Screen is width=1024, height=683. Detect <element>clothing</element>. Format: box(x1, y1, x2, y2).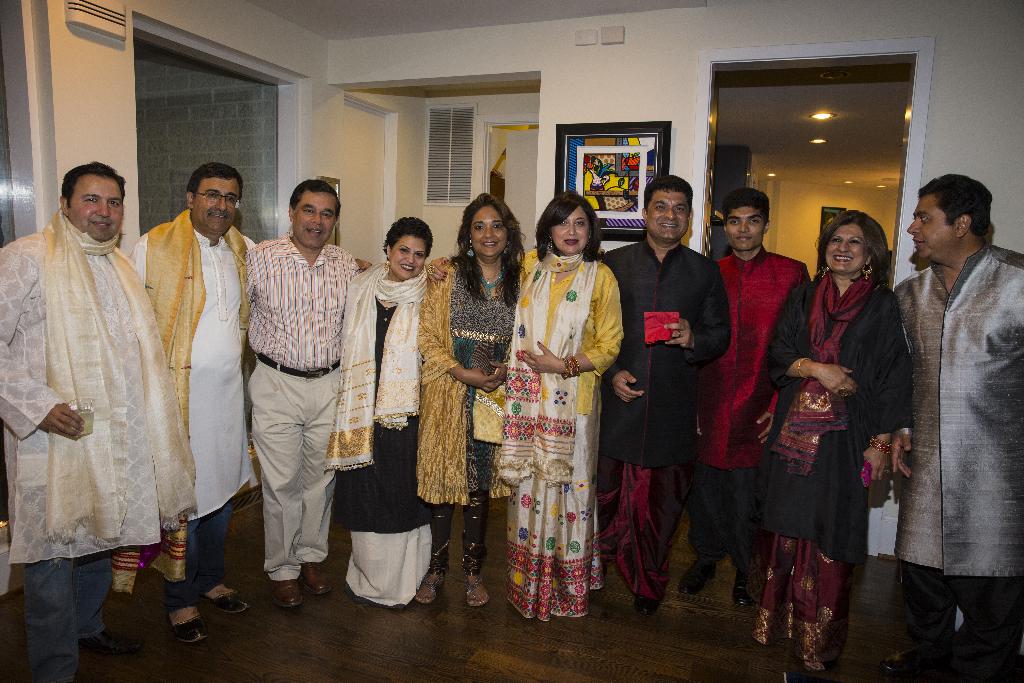
box(685, 253, 810, 581).
